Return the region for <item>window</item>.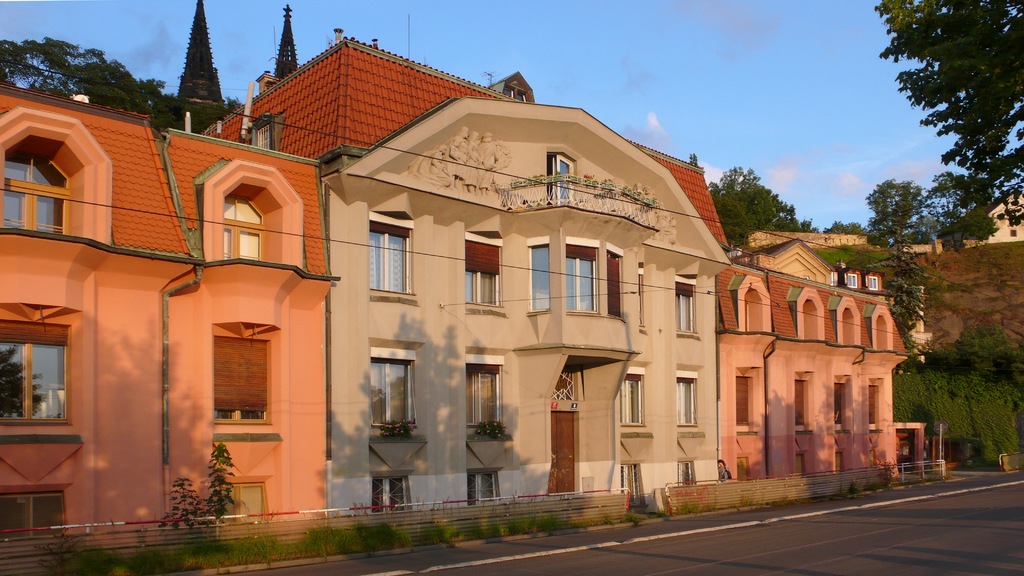
606/241/624/321.
